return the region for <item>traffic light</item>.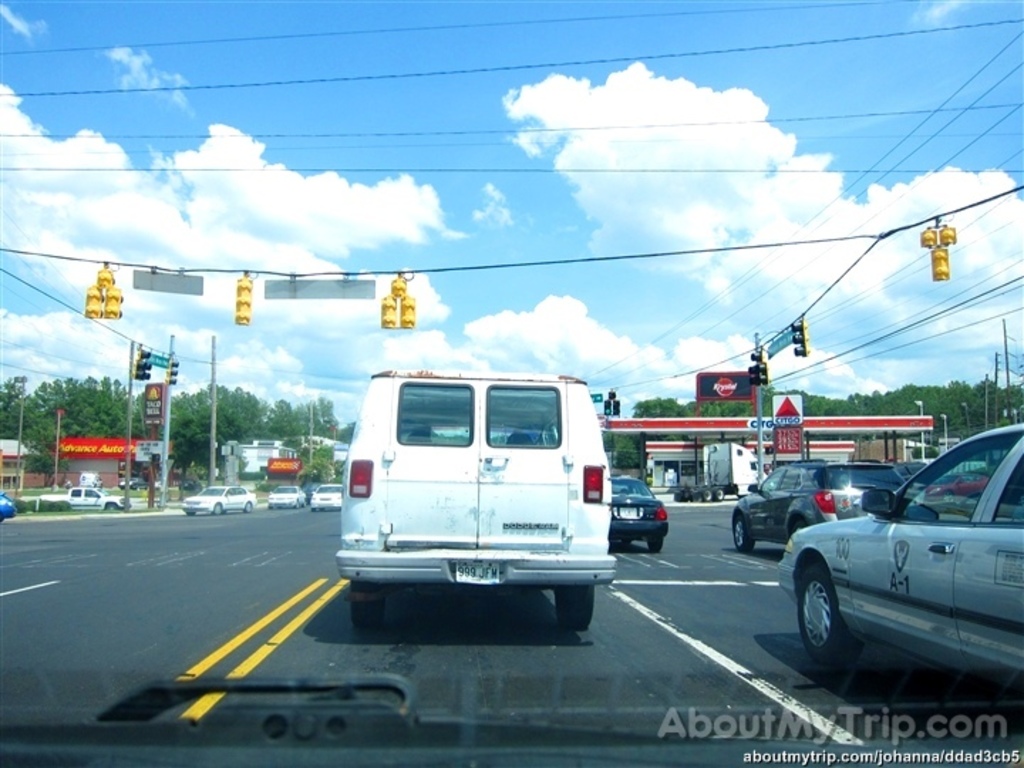
crop(236, 274, 253, 324).
